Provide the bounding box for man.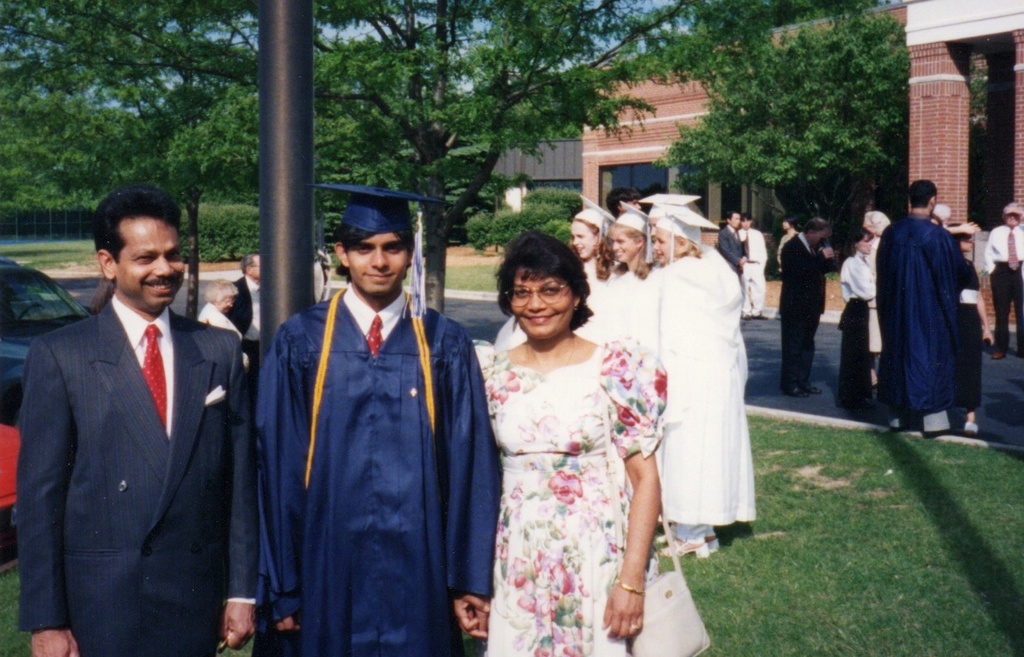
(780,217,836,400).
